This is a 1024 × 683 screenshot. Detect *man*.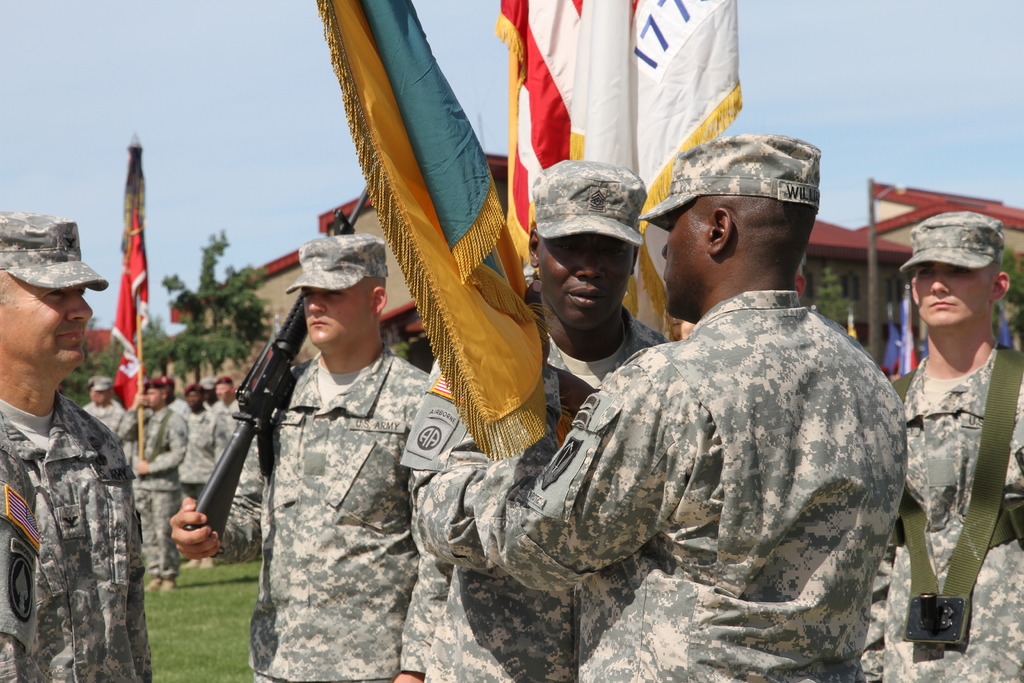
l=166, t=229, r=451, b=682.
